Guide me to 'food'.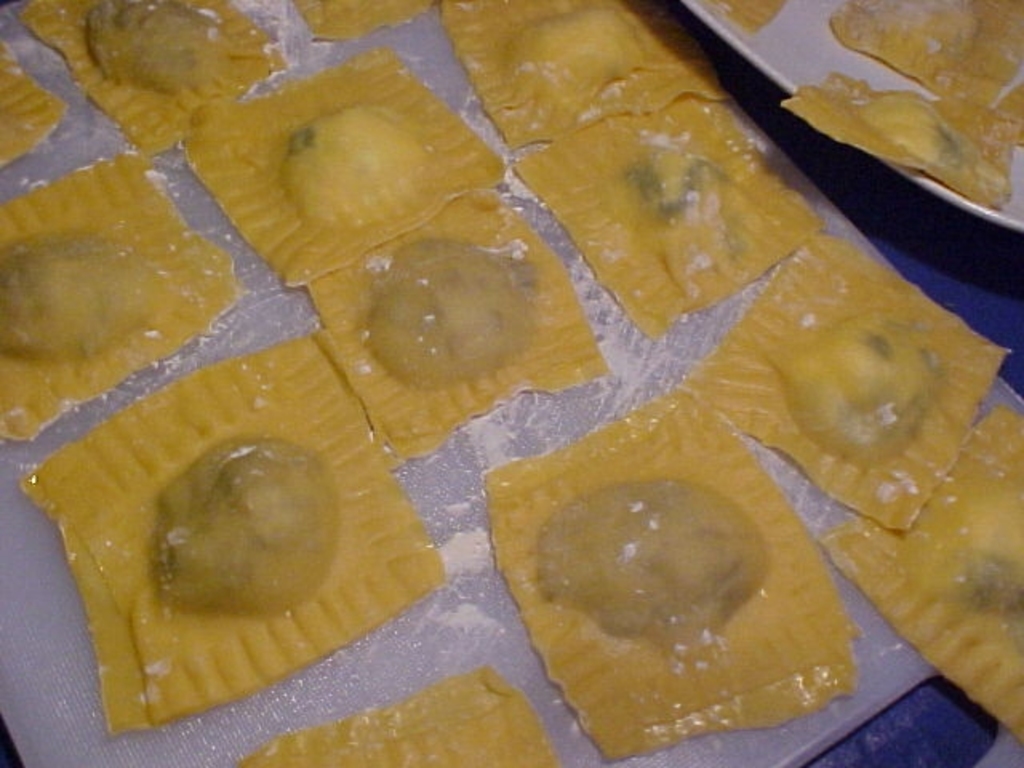
Guidance: crop(0, 0, 1022, 766).
